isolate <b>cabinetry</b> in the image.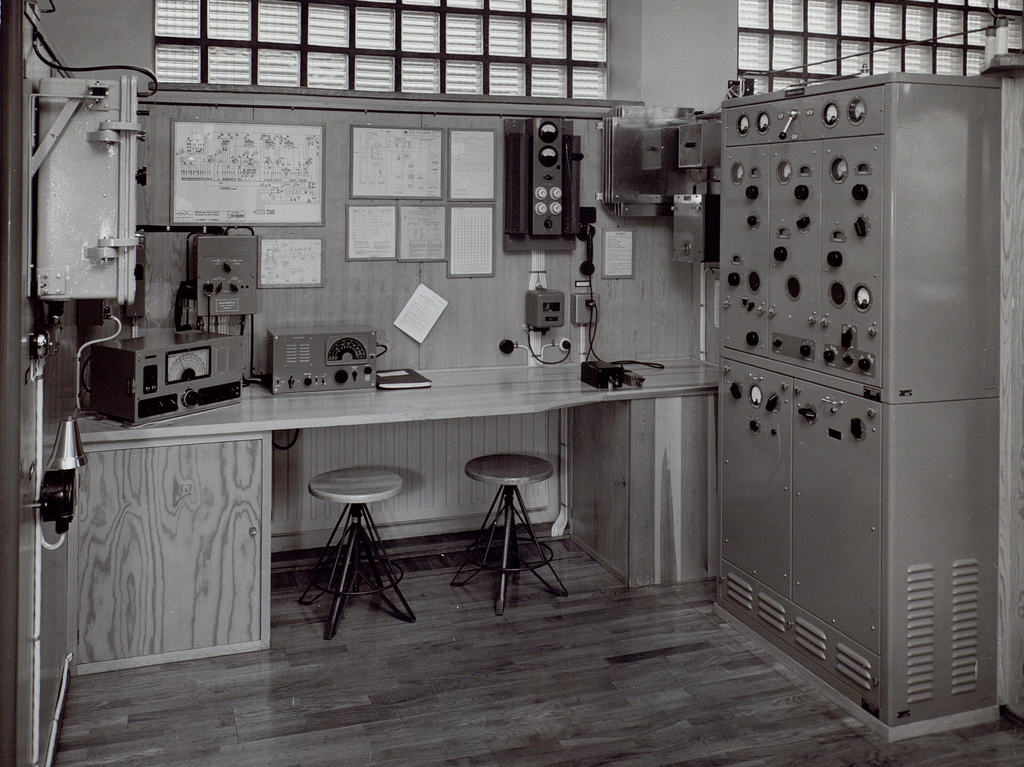
Isolated region: [56,435,275,678].
